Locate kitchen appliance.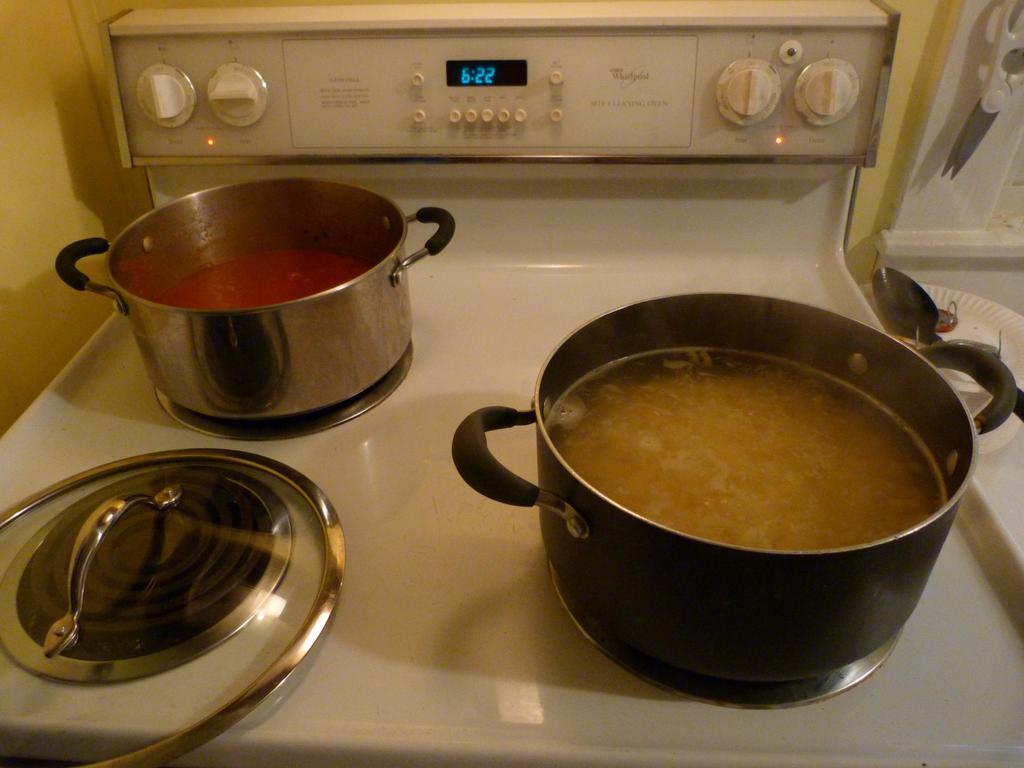
Bounding box: 449:291:1018:676.
